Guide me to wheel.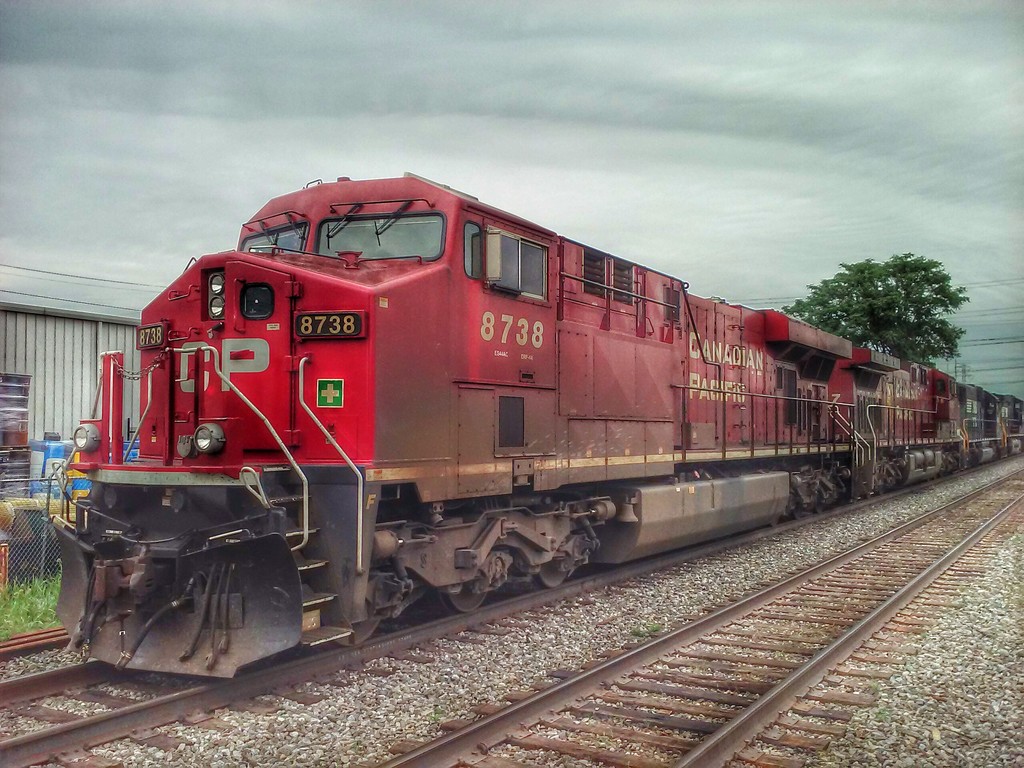
Guidance: (792, 502, 803, 520).
